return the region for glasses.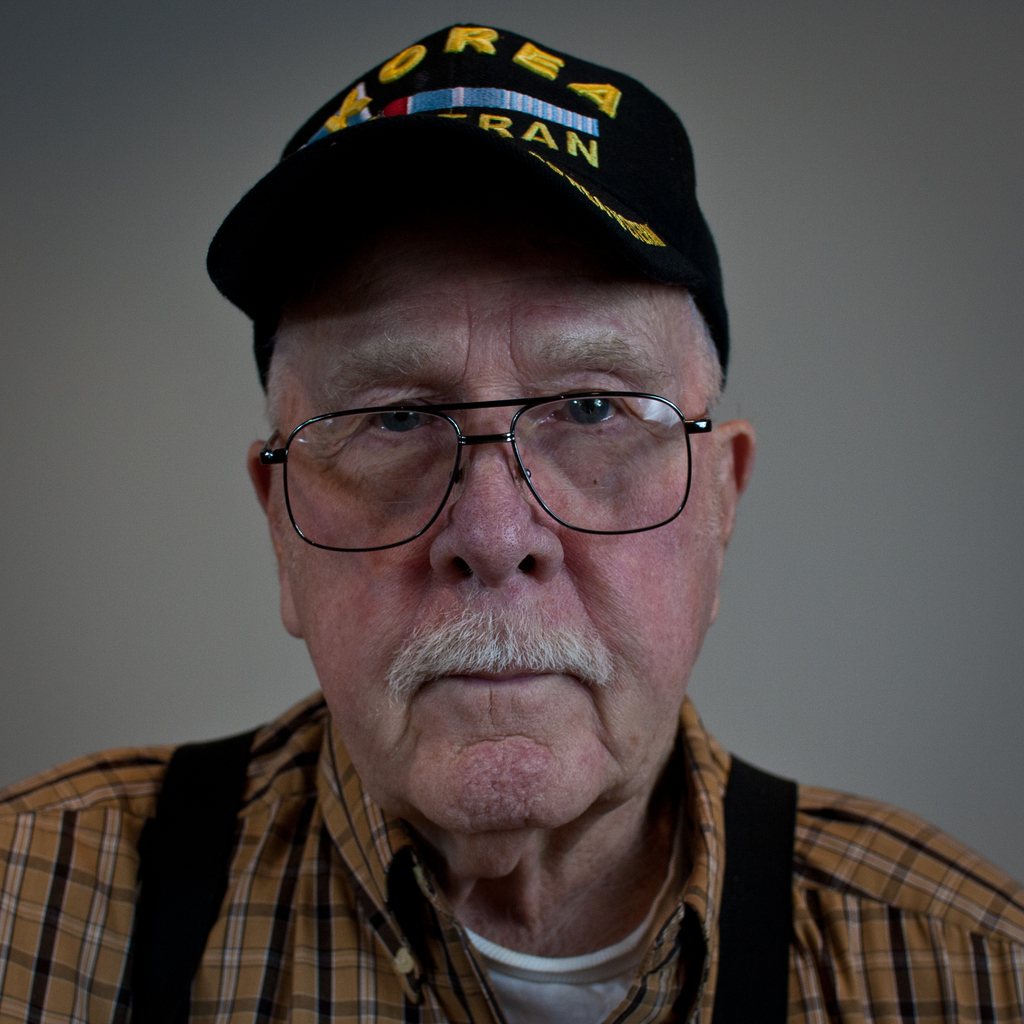
rect(230, 333, 716, 543).
